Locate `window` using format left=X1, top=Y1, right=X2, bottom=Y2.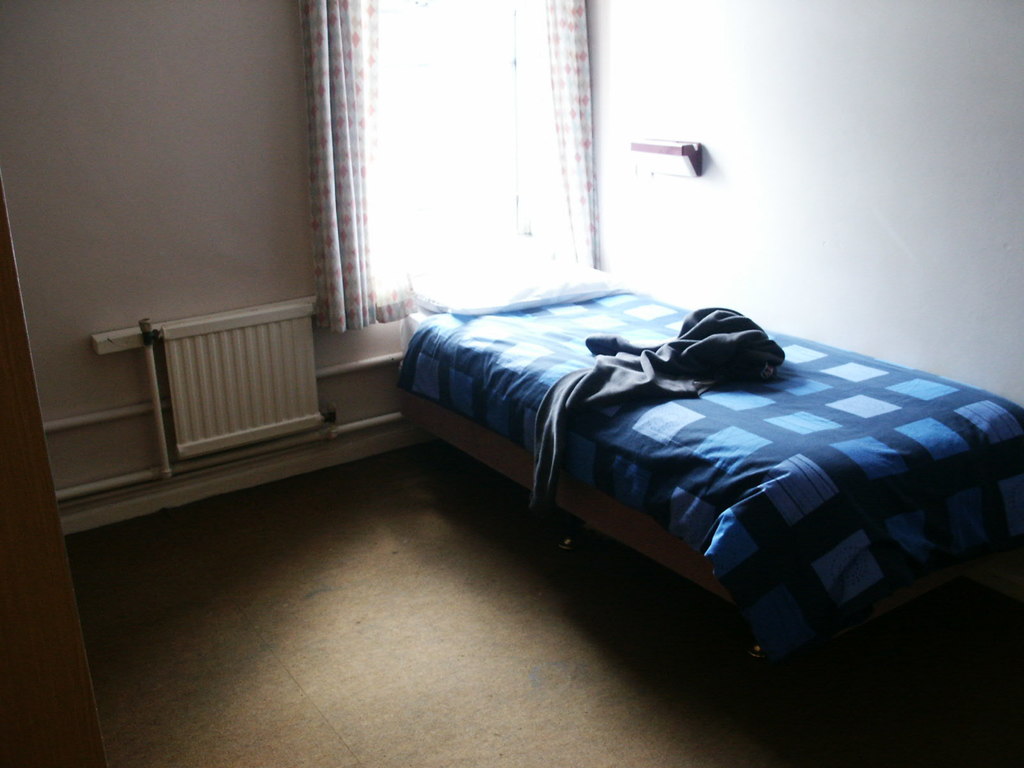
left=266, top=0, right=646, bottom=327.
